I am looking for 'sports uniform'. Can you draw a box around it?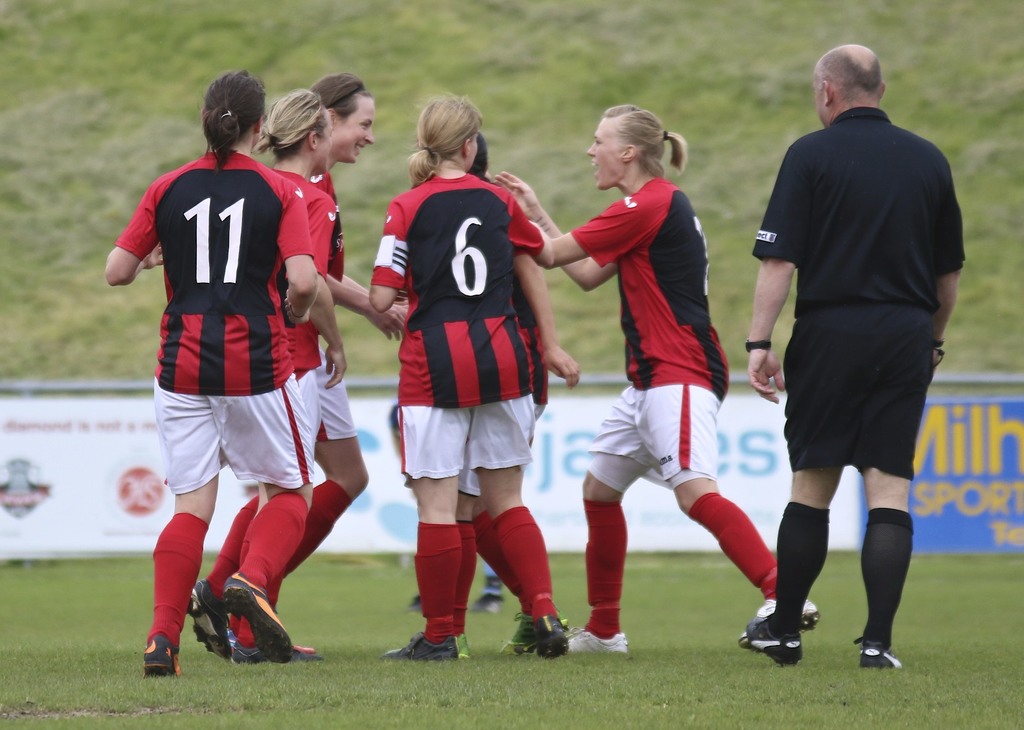
Sure, the bounding box is (745, 107, 968, 669).
